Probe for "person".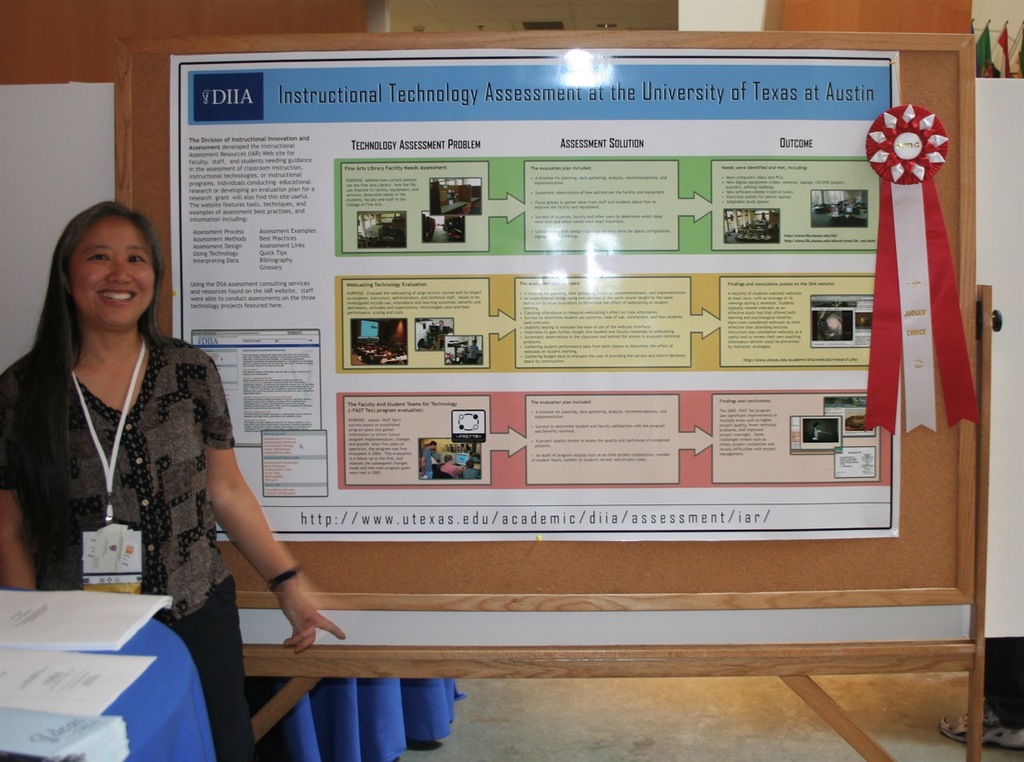
Probe result: locate(420, 442, 437, 480).
